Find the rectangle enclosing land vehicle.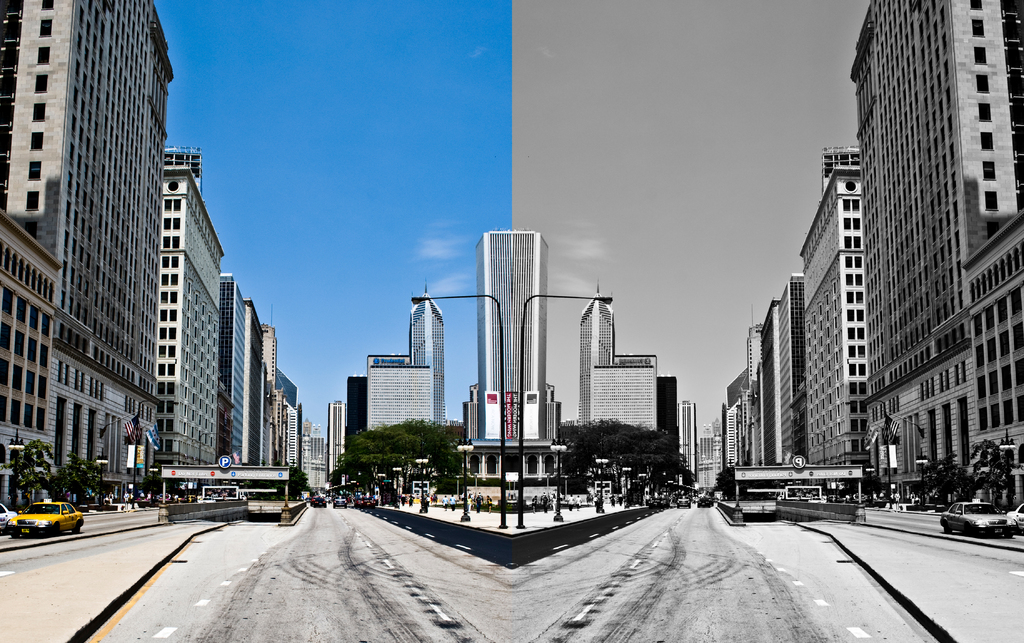
[184, 494, 198, 502].
